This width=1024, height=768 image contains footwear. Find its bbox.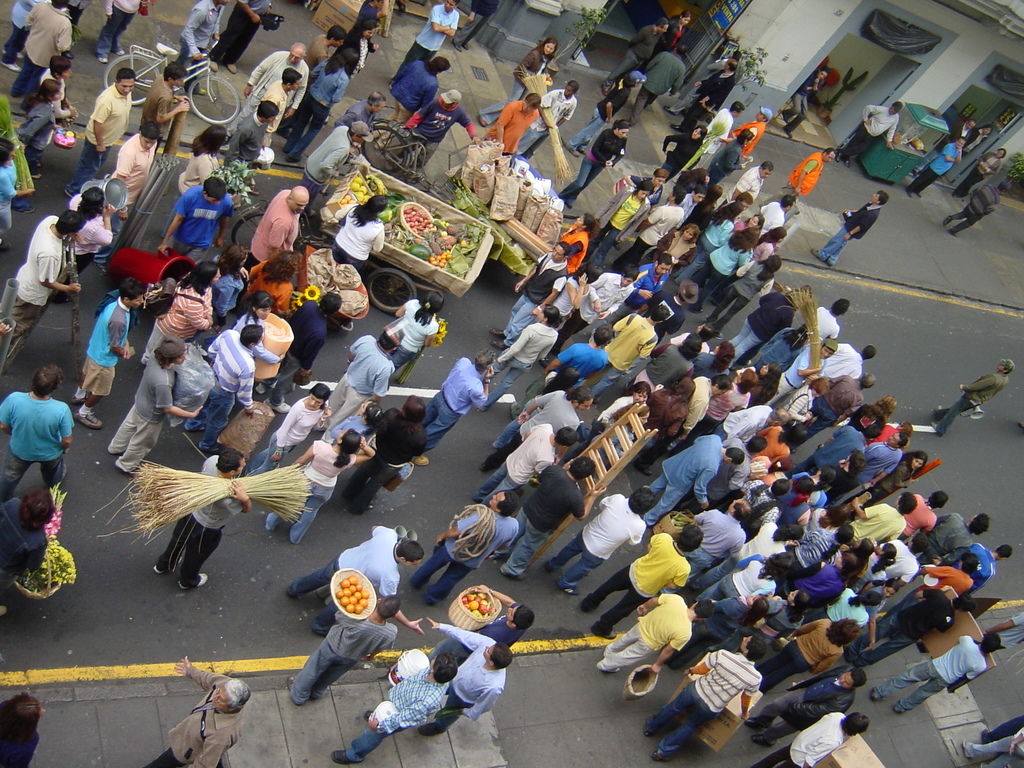
[653,752,672,761].
